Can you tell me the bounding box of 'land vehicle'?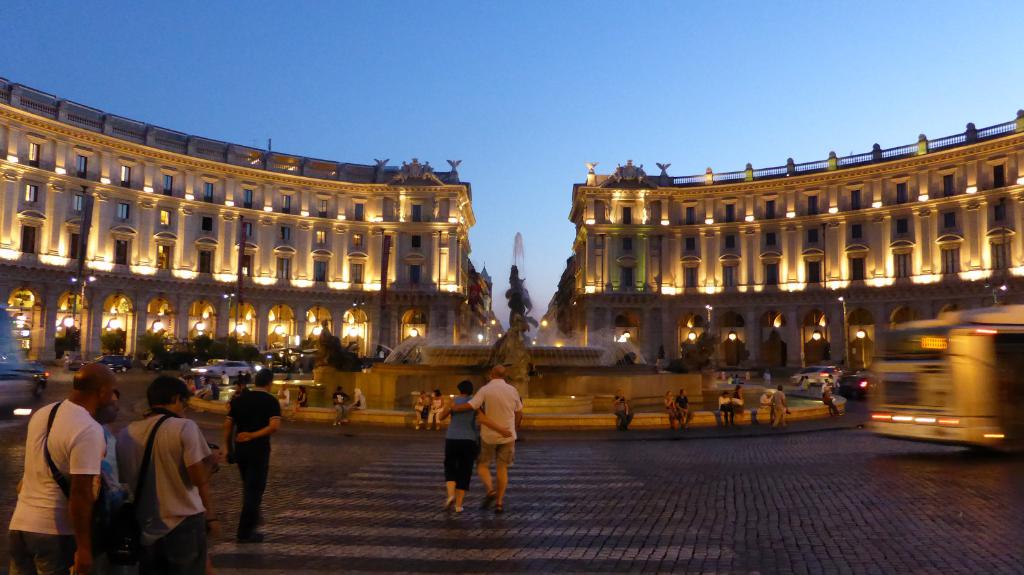
l=145, t=353, r=166, b=373.
